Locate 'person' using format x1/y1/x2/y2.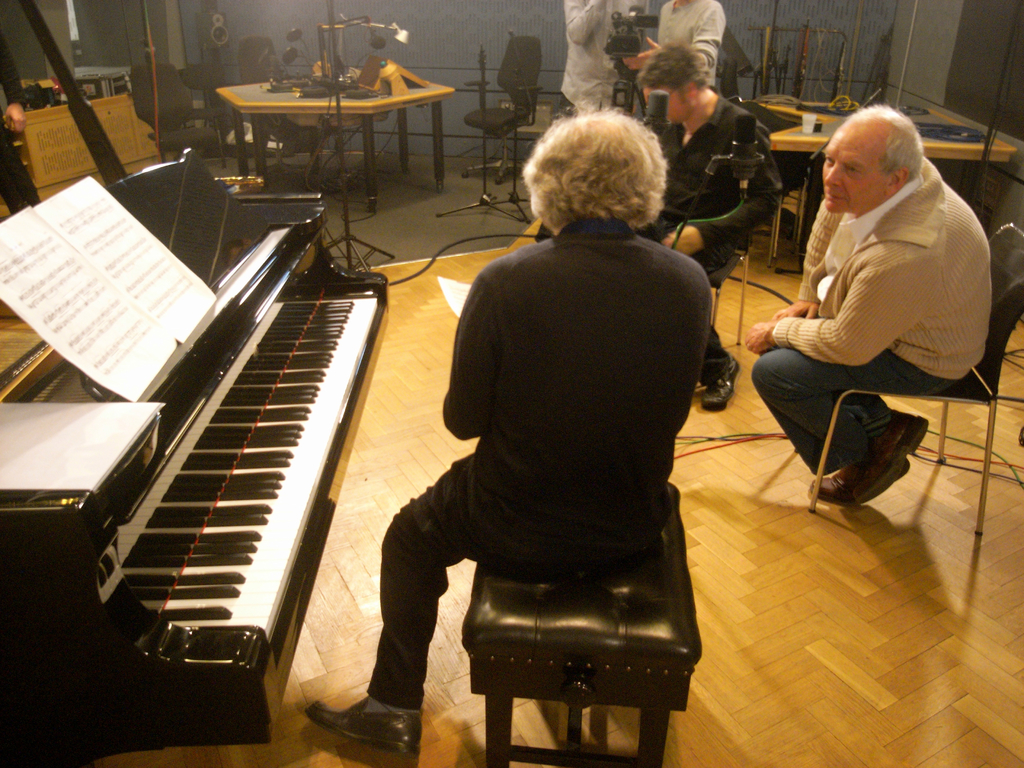
306/100/709/757.
